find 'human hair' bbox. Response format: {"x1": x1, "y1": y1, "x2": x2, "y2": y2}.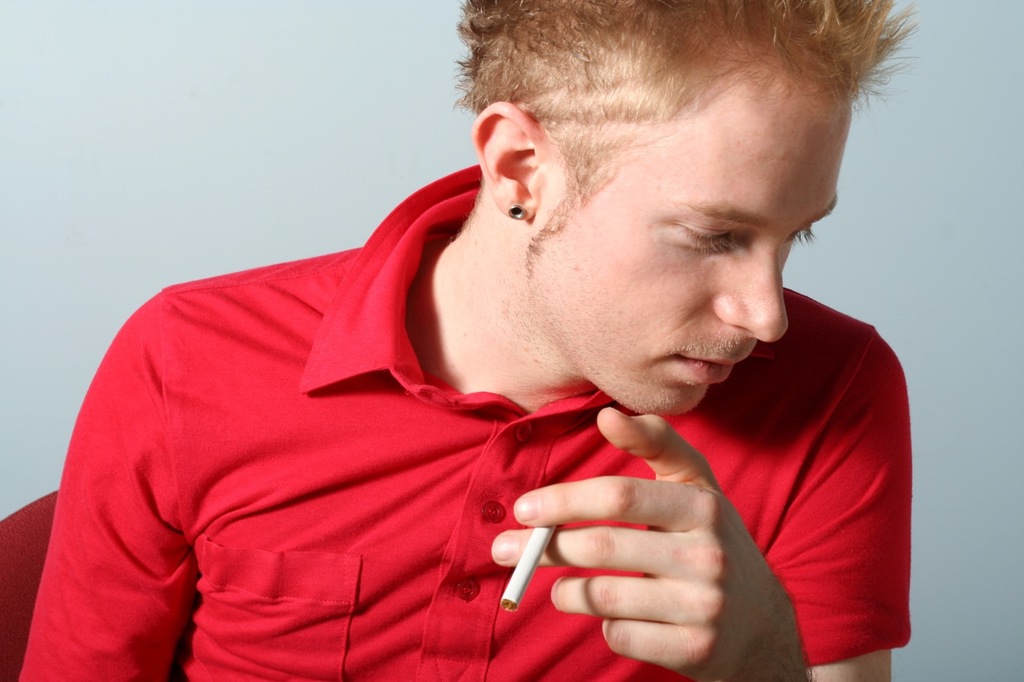
{"x1": 454, "y1": 0, "x2": 922, "y2": 274}.
